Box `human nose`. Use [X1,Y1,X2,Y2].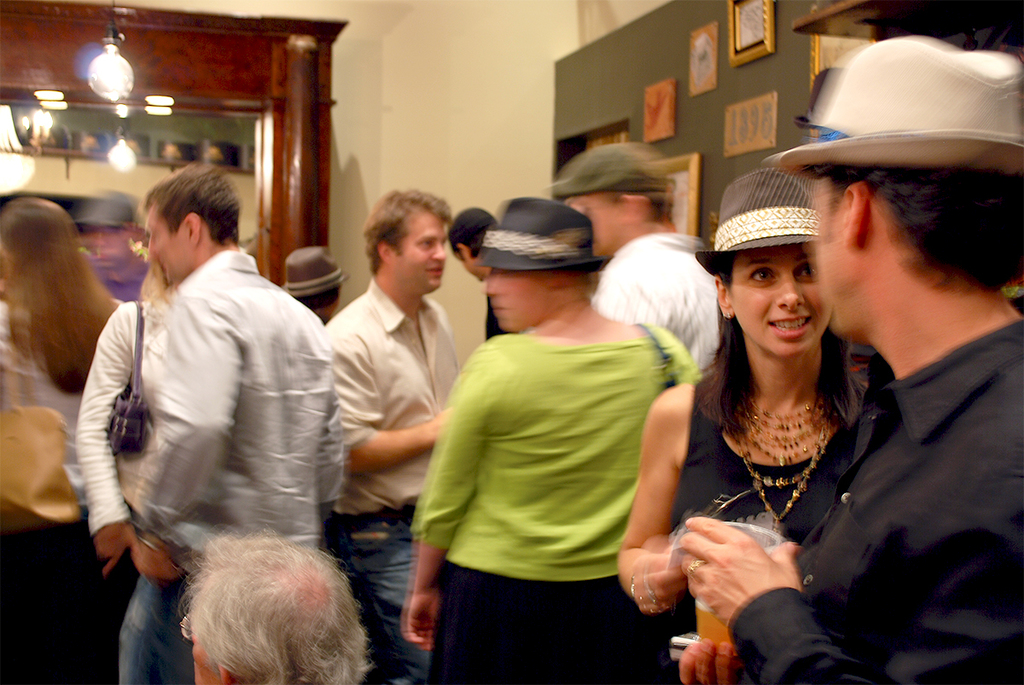
[428,243,444,258].
